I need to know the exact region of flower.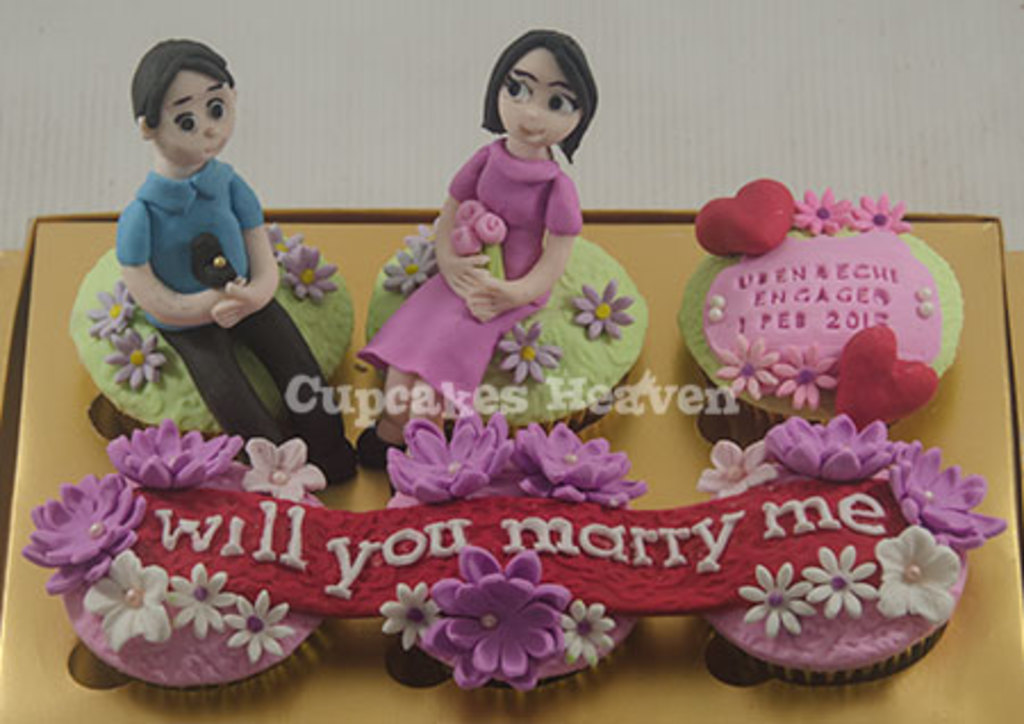
Region: l=412, t=565, r=576, b=694.
